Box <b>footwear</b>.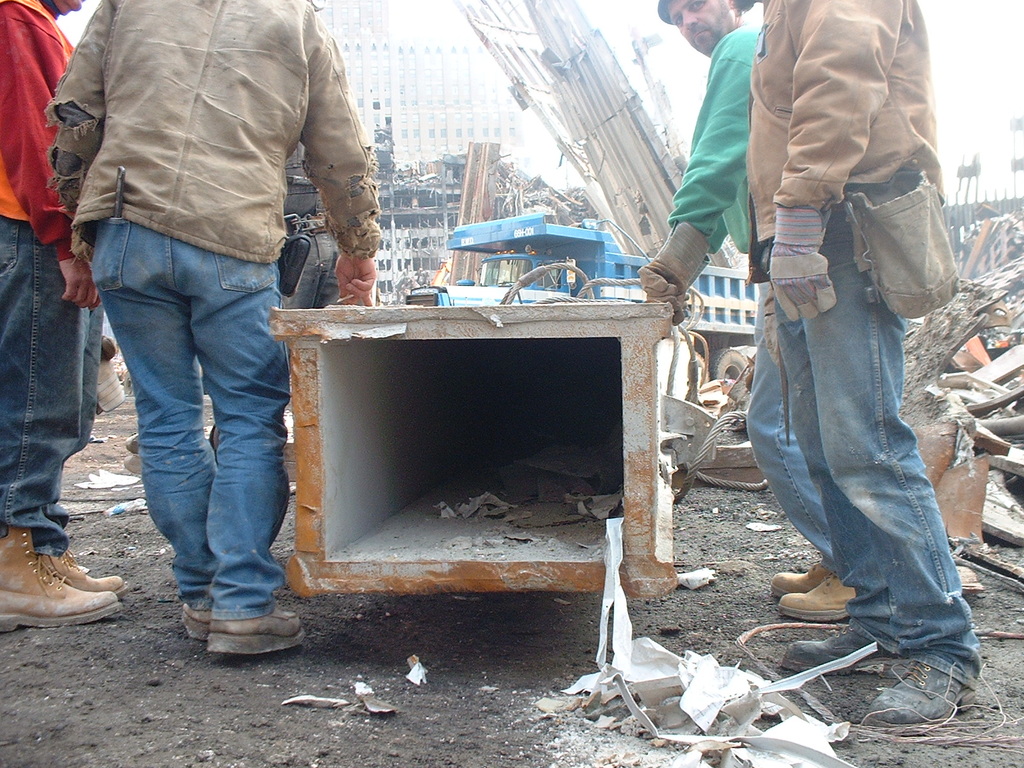
crop(205, 614, 307, 658).
